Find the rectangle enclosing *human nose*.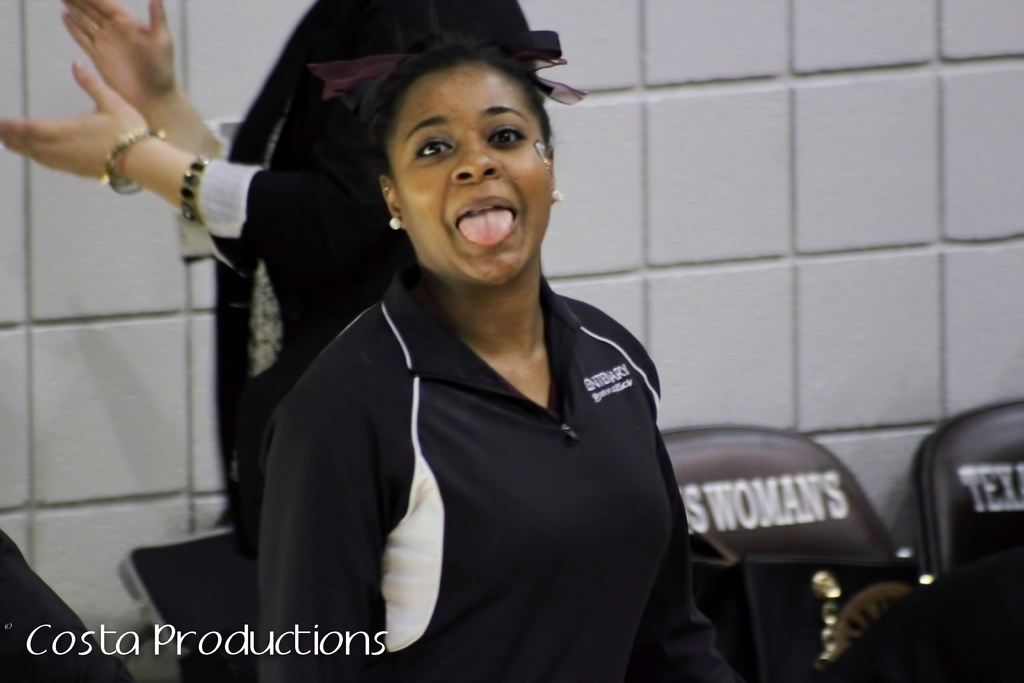
(x1=446, y1=131, x2=504, y2=187).
